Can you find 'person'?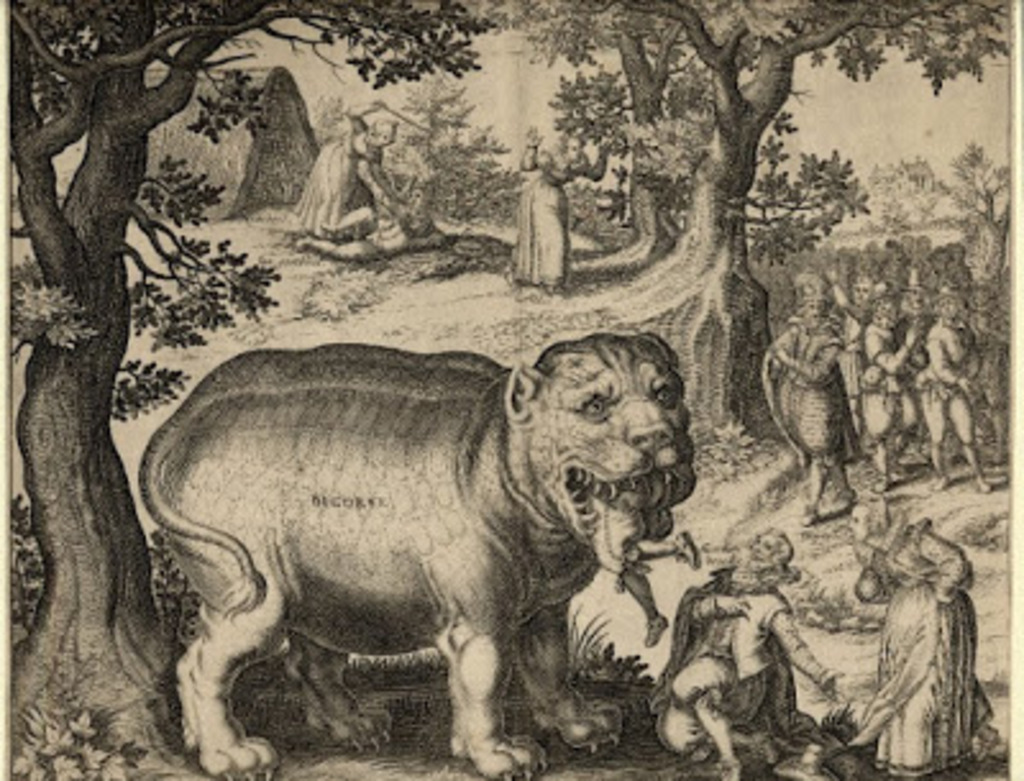
Yes, bounding box: 827,453,1001,761.
